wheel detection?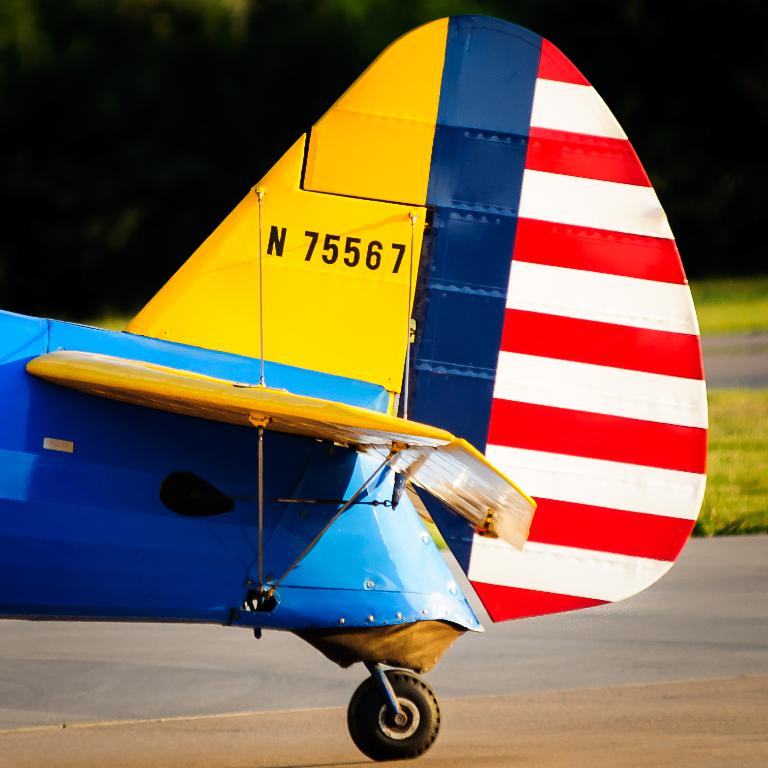
(left=345, top=671, right=436, bottom=758)
